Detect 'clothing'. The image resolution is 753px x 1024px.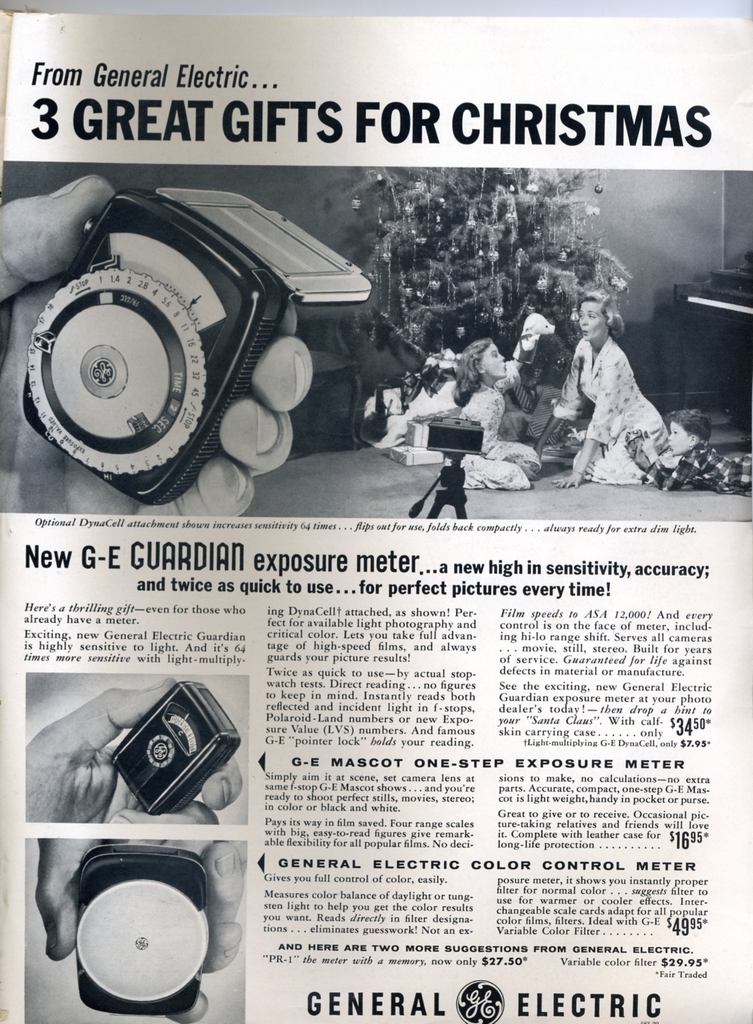
[x1=552, y1=335, x2=695, y2=486].
